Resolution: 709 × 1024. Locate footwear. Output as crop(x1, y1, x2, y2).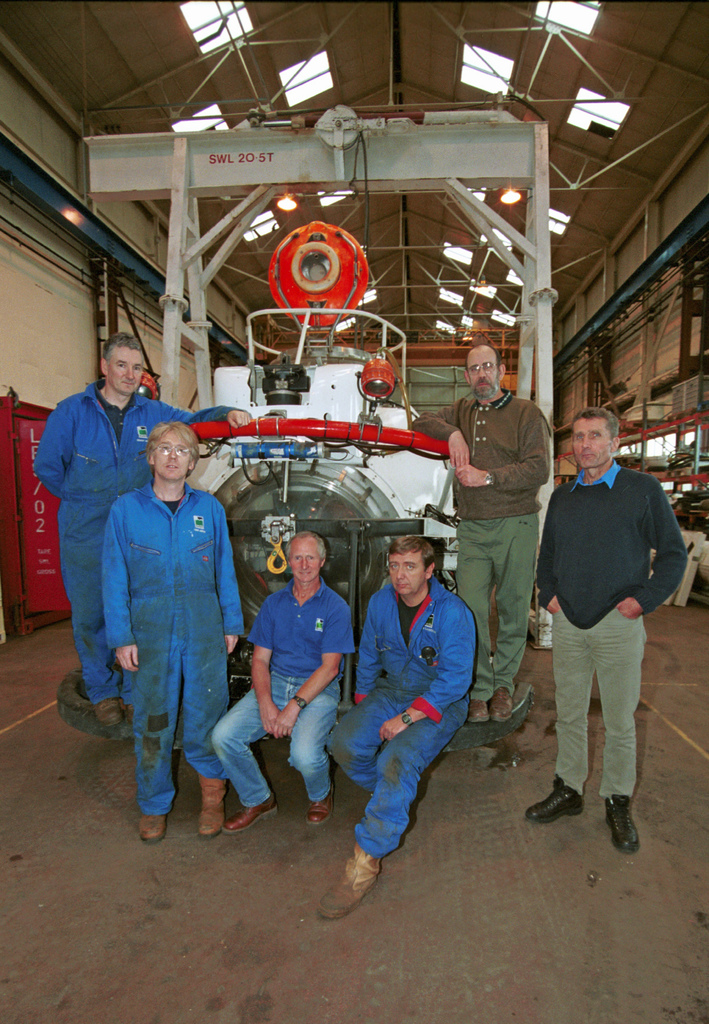
crop(200, 776, 225, 842).
